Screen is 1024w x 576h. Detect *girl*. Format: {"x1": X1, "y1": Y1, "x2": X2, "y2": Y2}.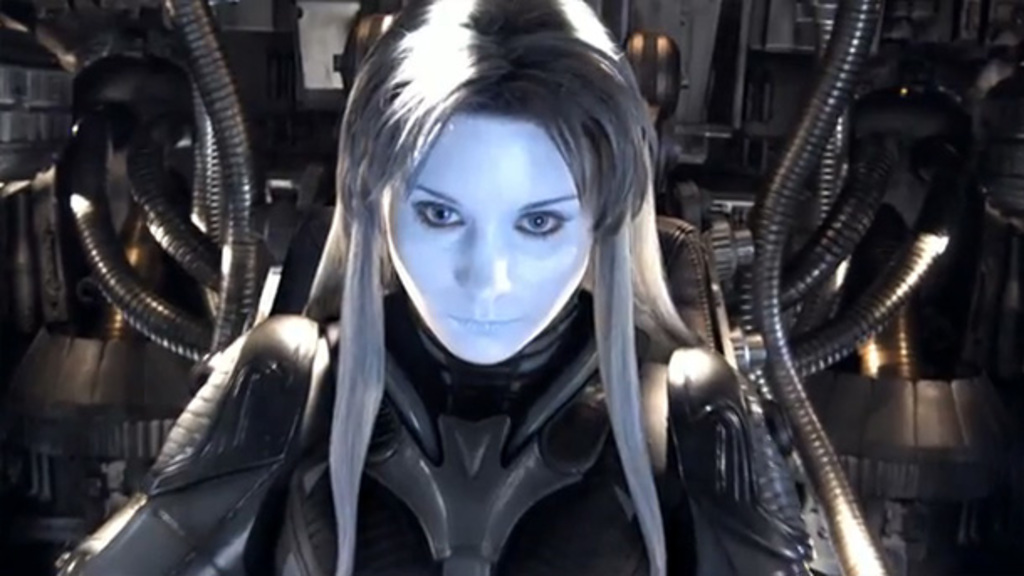
{"x1": 39, "y1": 0, "x2": 838, "y2": 574}.
